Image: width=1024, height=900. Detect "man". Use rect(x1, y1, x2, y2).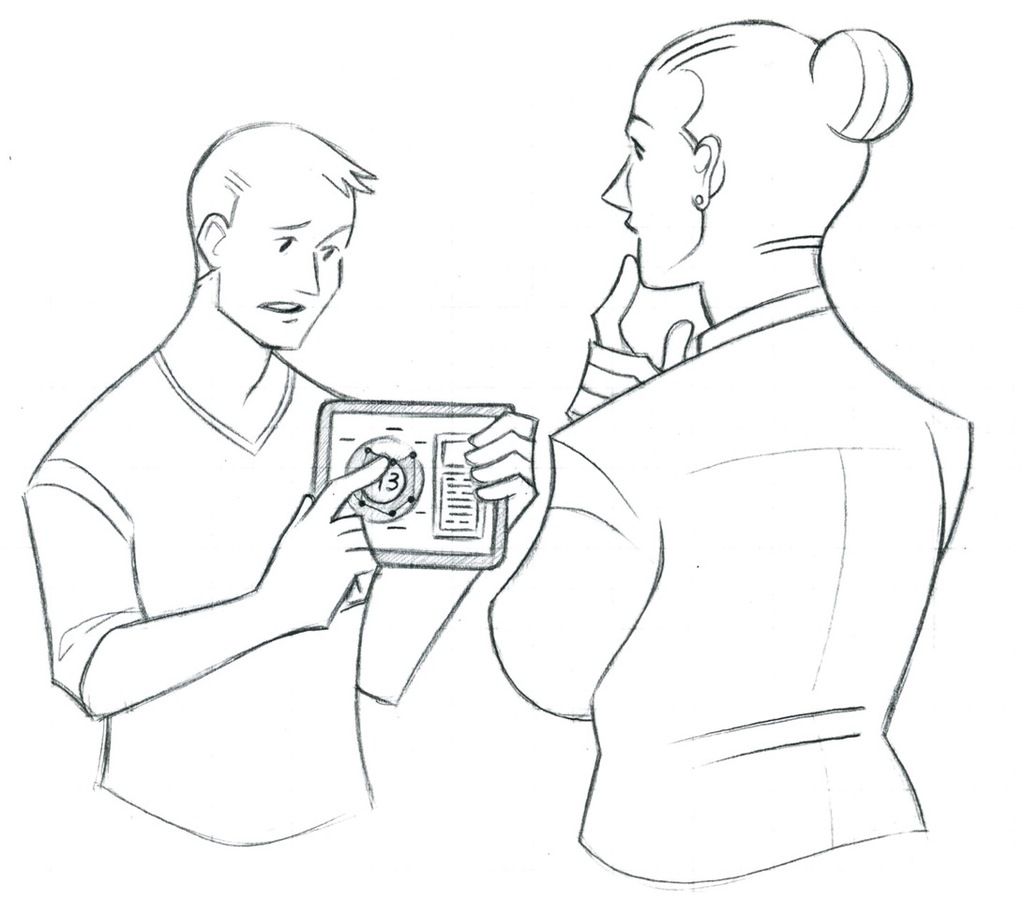
rect(35, 90, 486, 818).
